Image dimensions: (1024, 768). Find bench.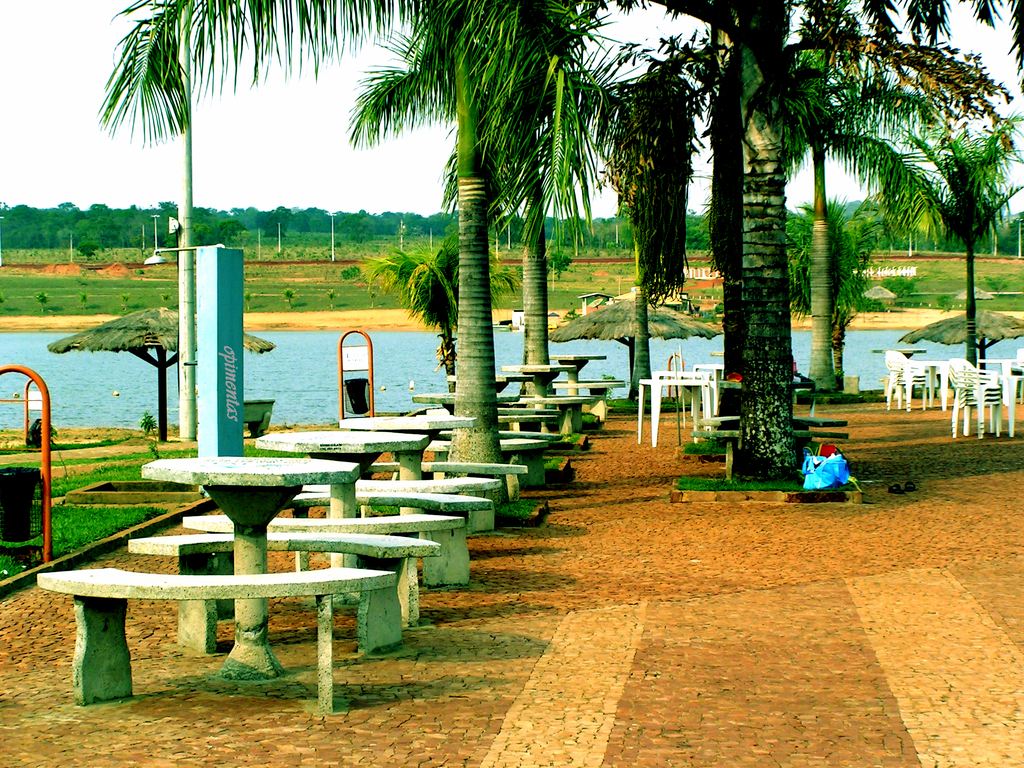
locate(36, 567, 395, 704).
